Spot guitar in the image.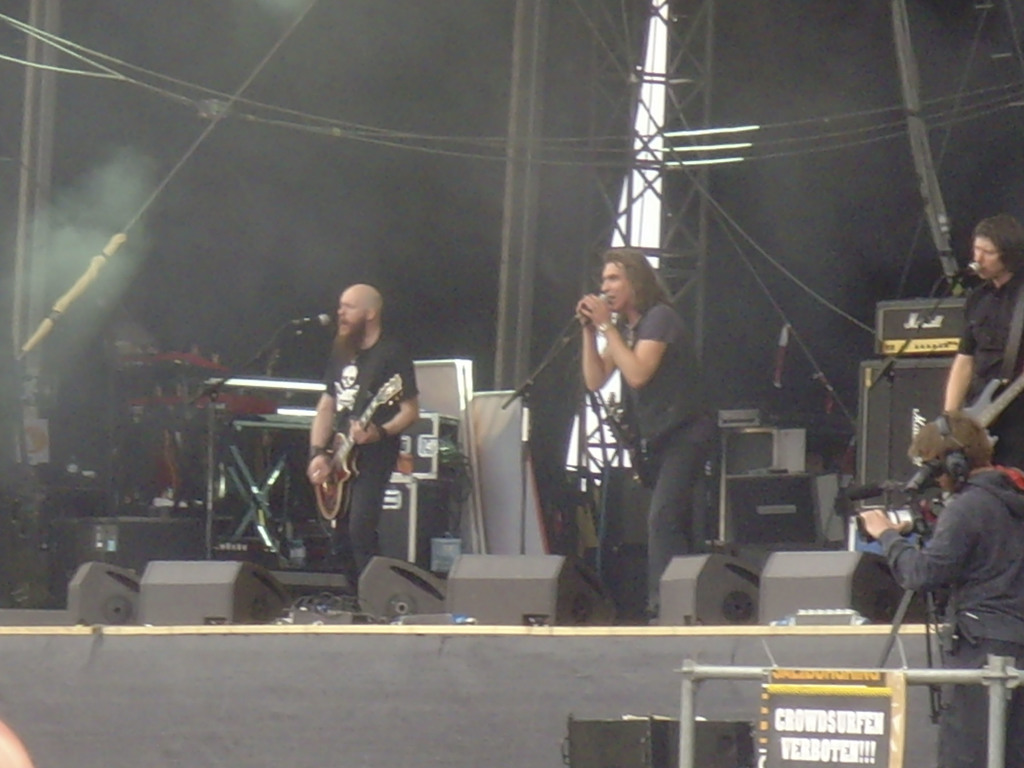
guitar found at [312,375,405,523].
